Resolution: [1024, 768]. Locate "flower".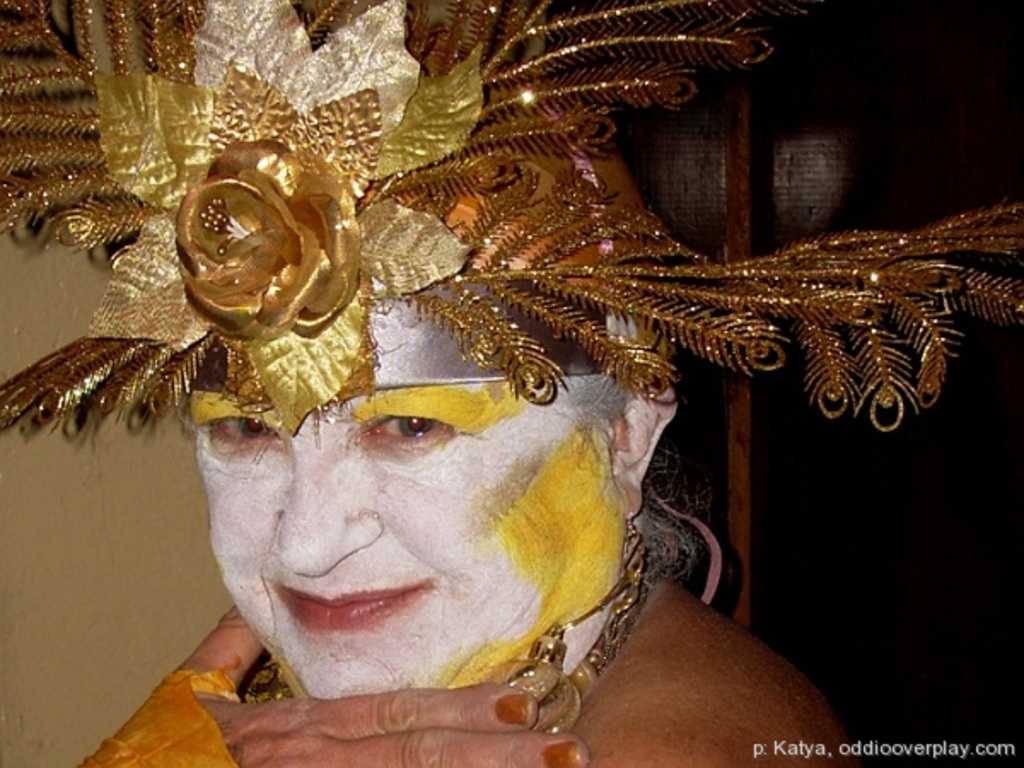
{"x1": 157, "y1": 147, "x2": 341, "y2": 352}.
